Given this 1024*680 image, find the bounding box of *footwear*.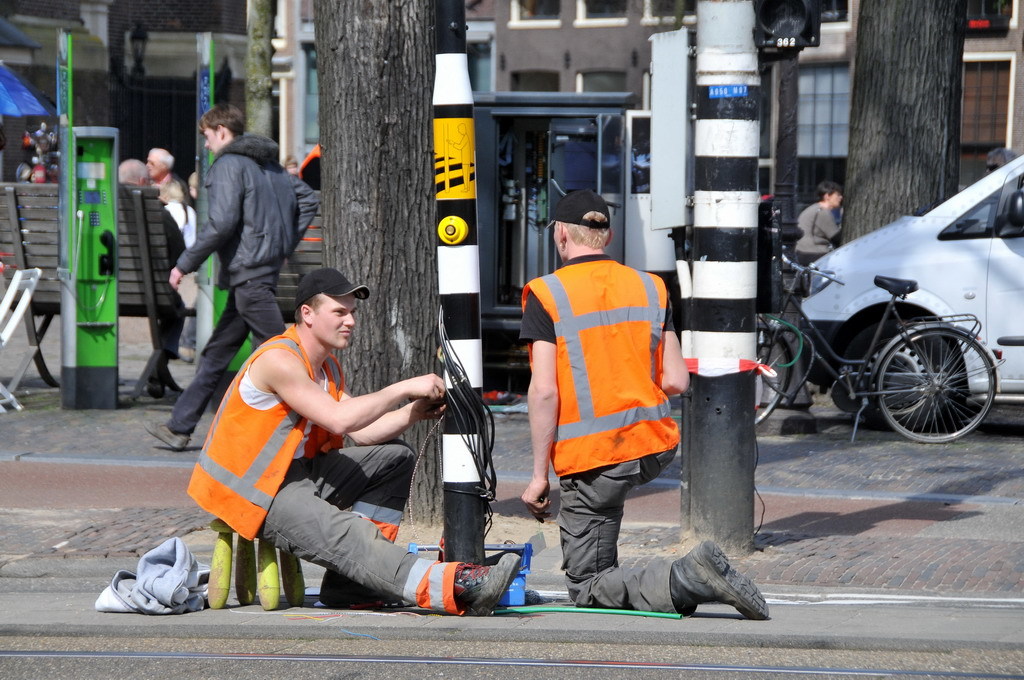
l=668, t=540, r=769, b=619.
